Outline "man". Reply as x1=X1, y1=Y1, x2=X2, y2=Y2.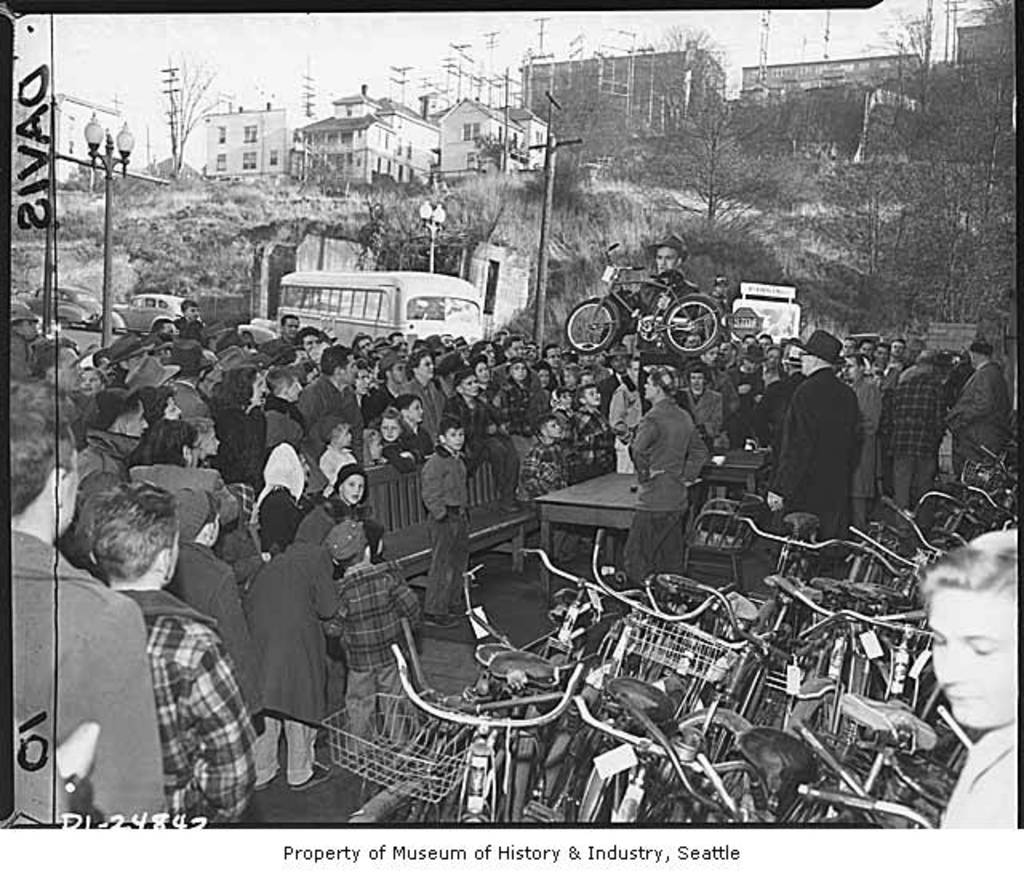
x1=762, y1=336, x2=877, y2=555.
